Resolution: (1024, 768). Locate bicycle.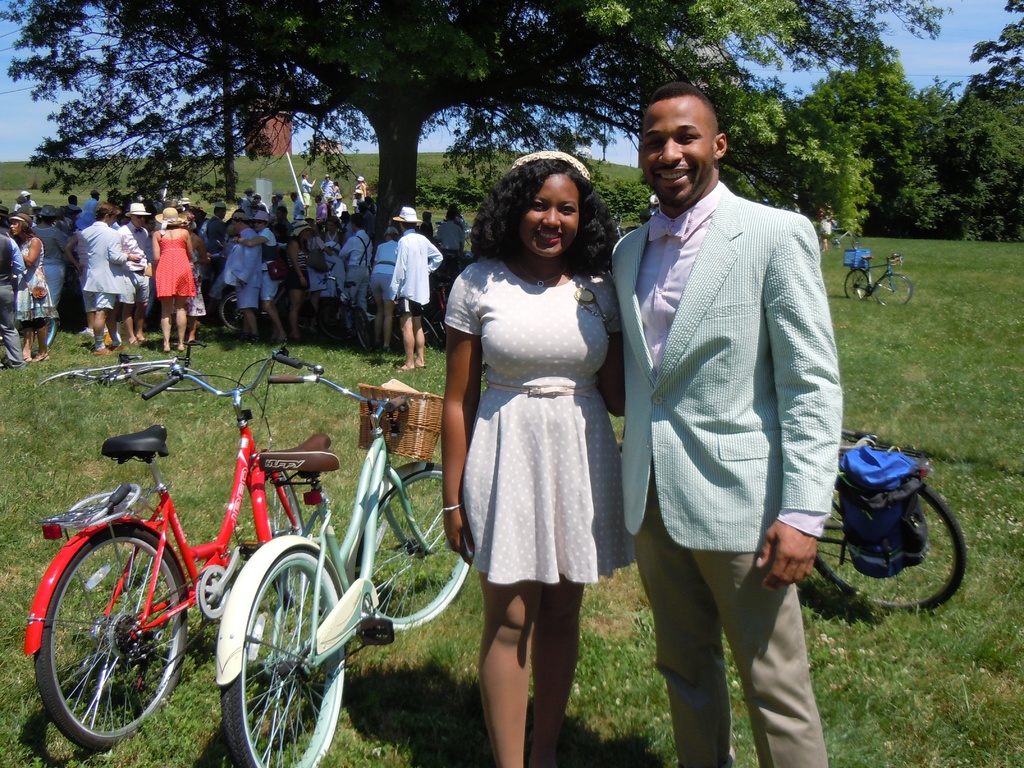
Rect(843, 254, 914, 305).
